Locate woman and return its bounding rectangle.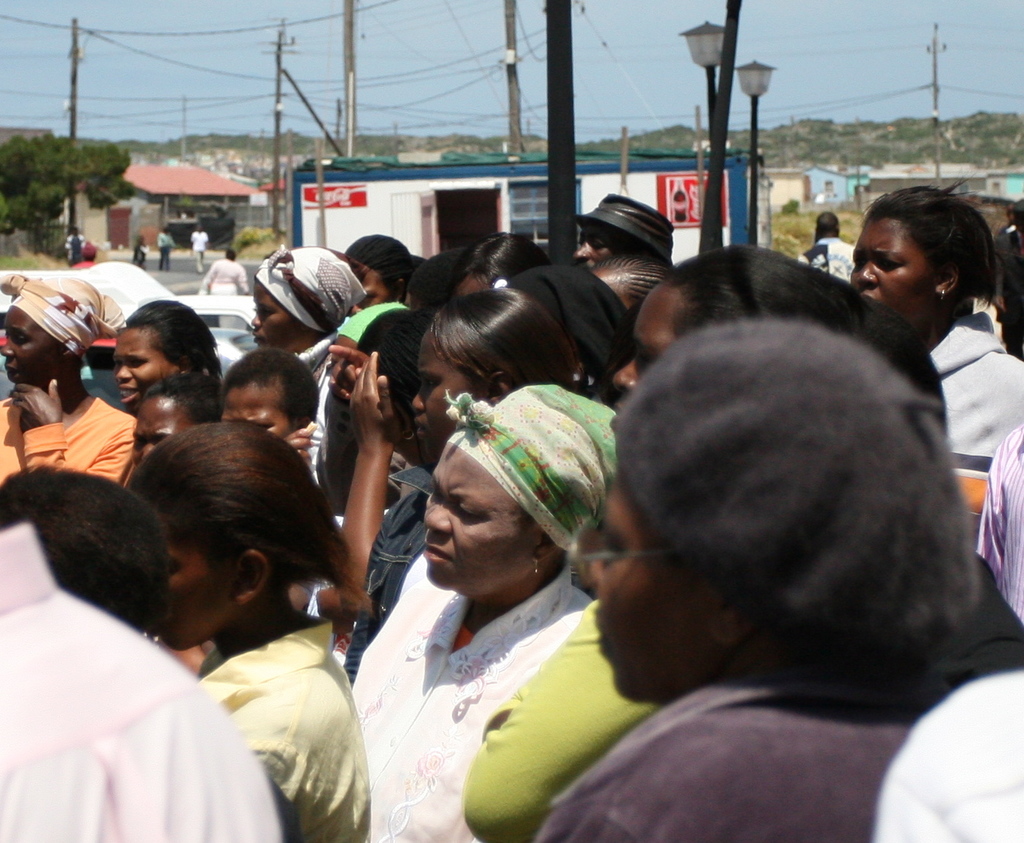
bbox=[538, 317, 986, 842].
